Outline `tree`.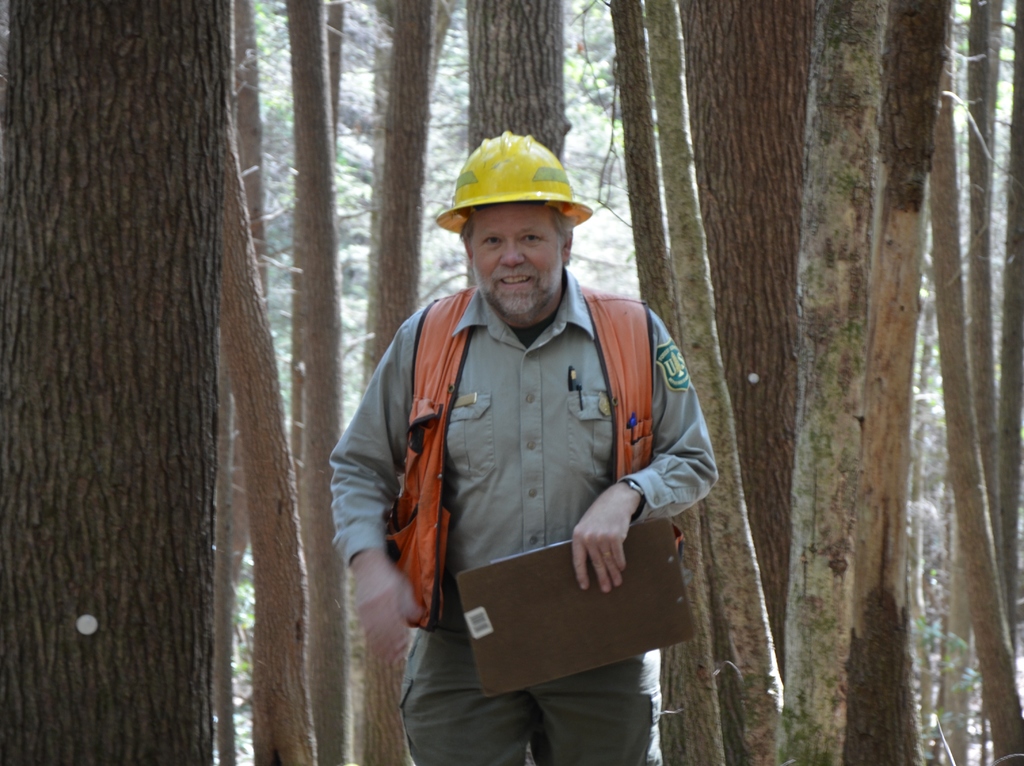
Outline: [x1=35, y1=32, x2=271, y2=655].
